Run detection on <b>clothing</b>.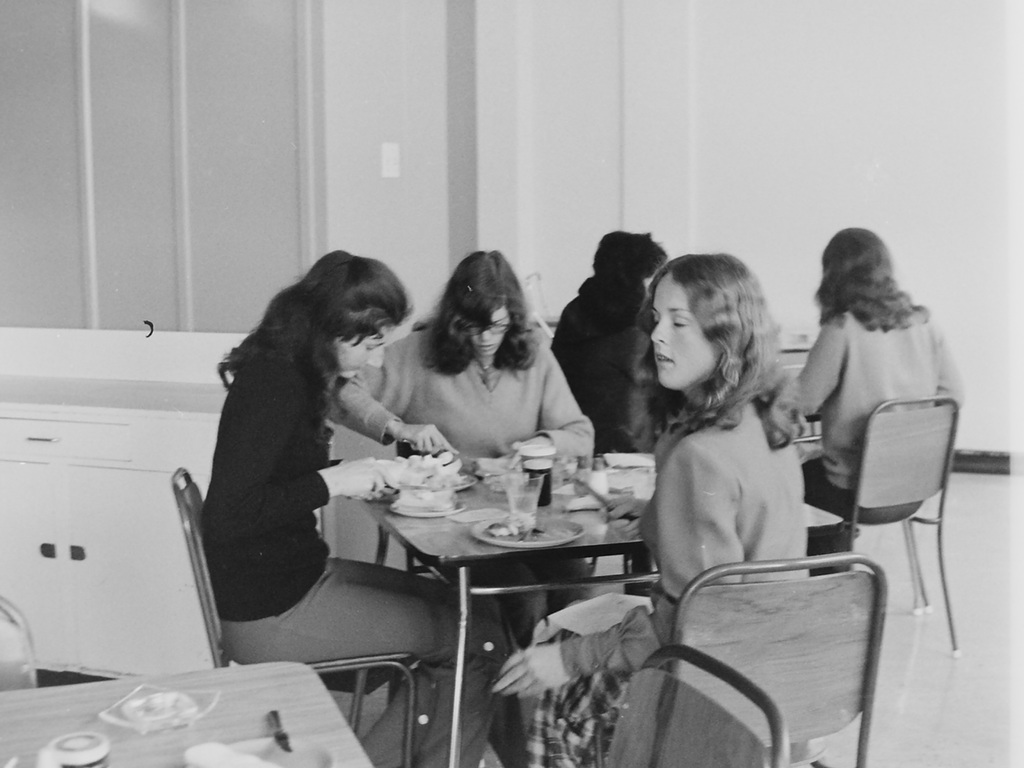
Result: <box>550,286,669,457</box>.
